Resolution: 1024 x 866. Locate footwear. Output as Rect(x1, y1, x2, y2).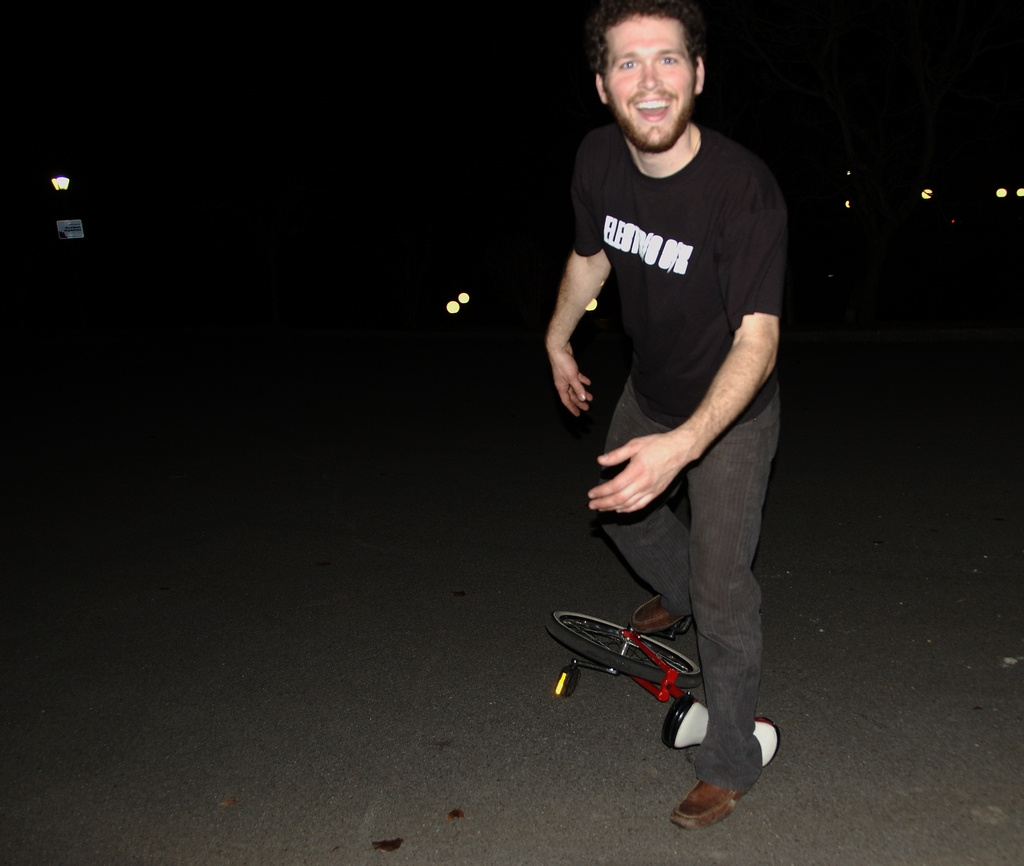
Rect(676, 747, 766, 837).
